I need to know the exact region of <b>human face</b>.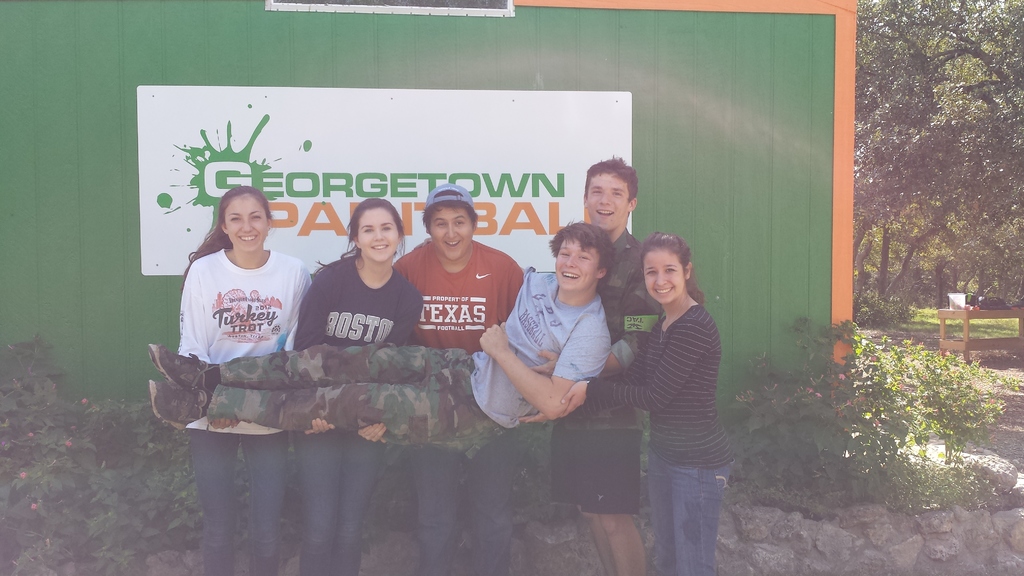
Region: box(583, 174, 627, 232).
